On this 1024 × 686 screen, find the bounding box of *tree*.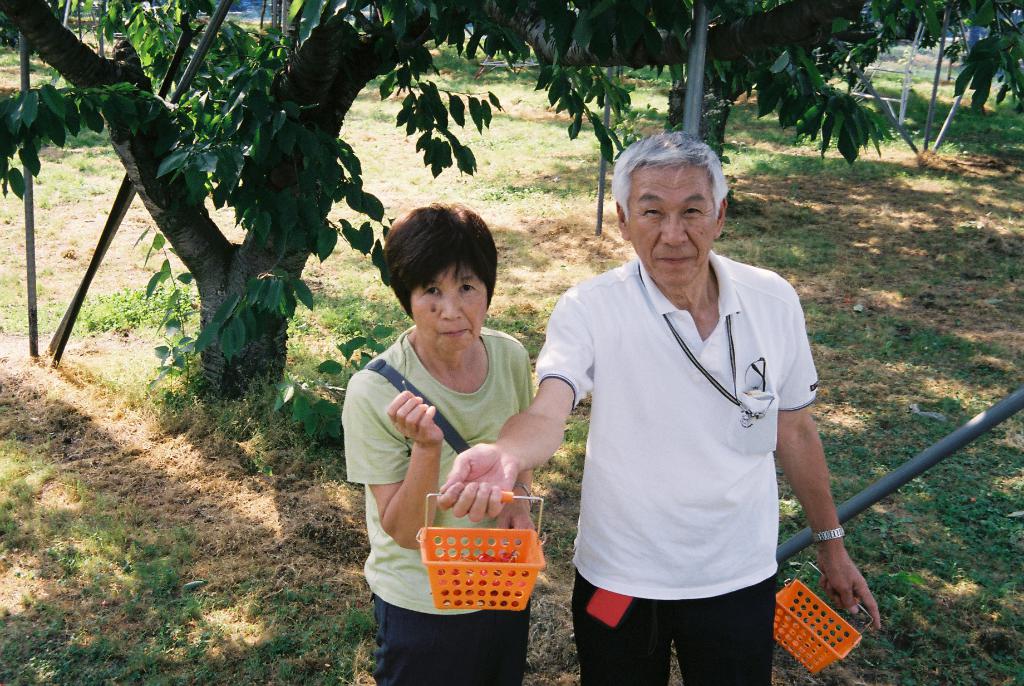
Bounding box: bbox(0, 0, 1023, 407).
